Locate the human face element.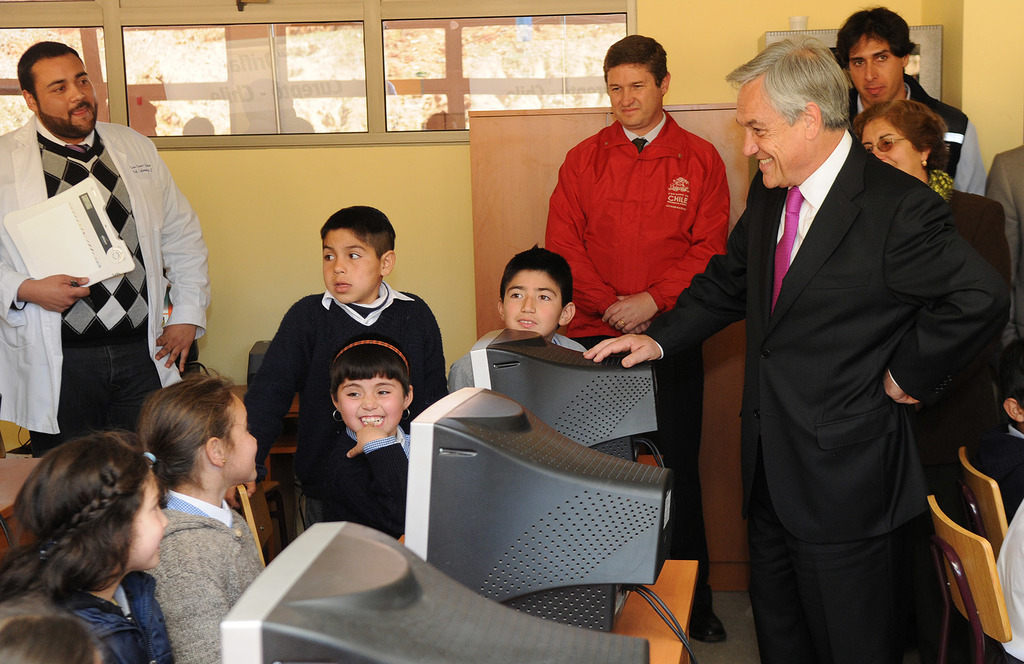
Element bbox: pyautogui.locateOnScreen(735, 88, 805, 186).
